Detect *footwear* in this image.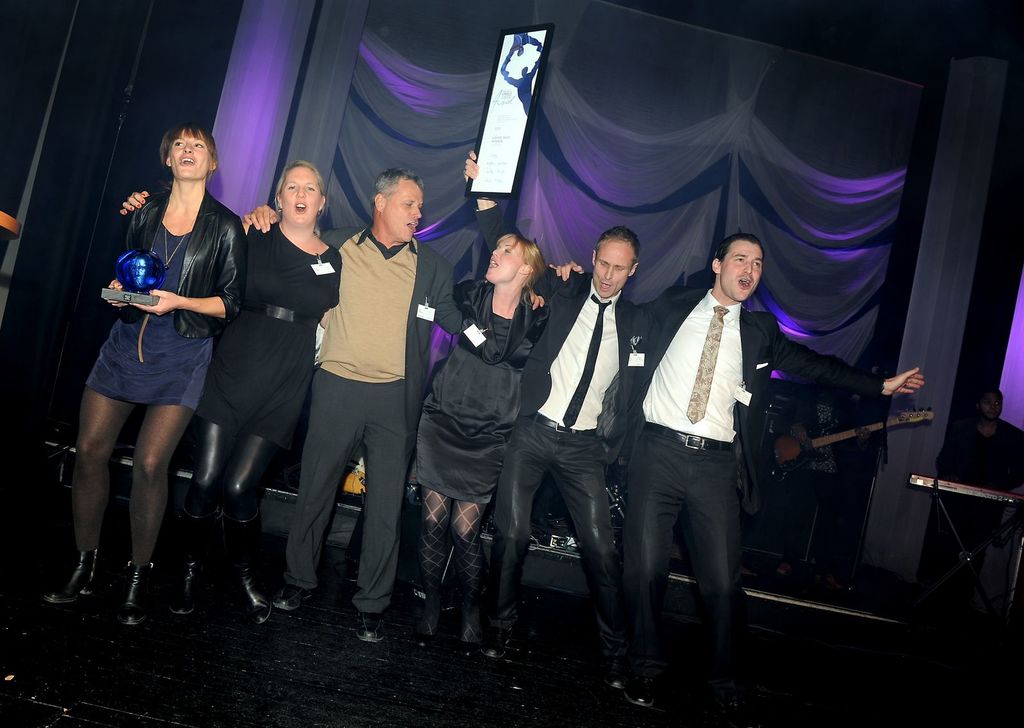
Detection: bbox(414, 630, 442, 653).
